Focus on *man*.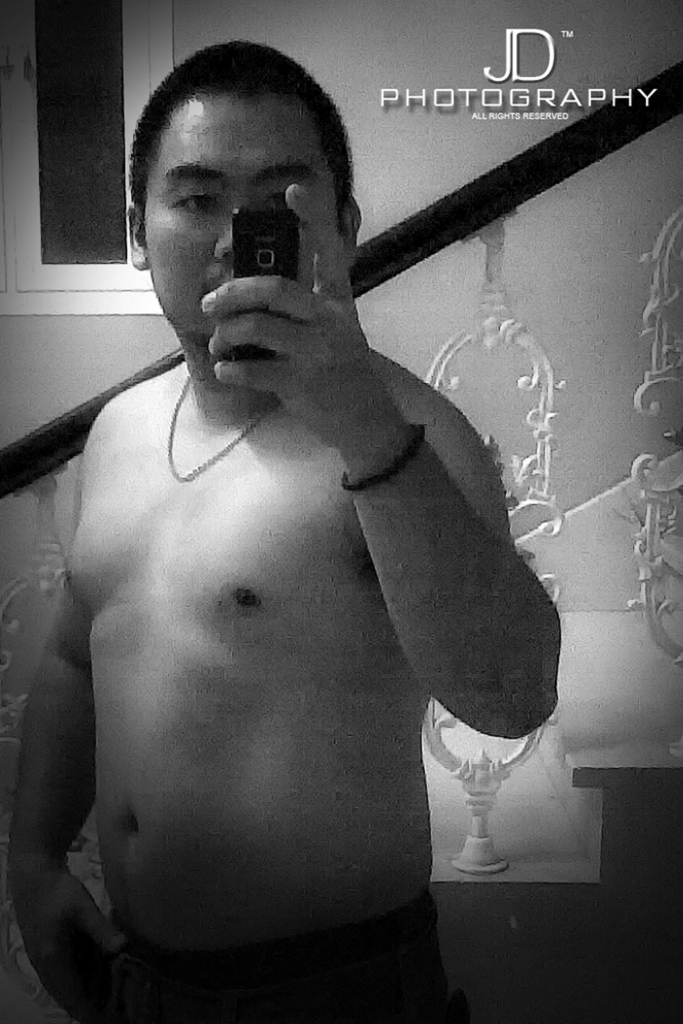
Focused at (14,38,595,1023).
